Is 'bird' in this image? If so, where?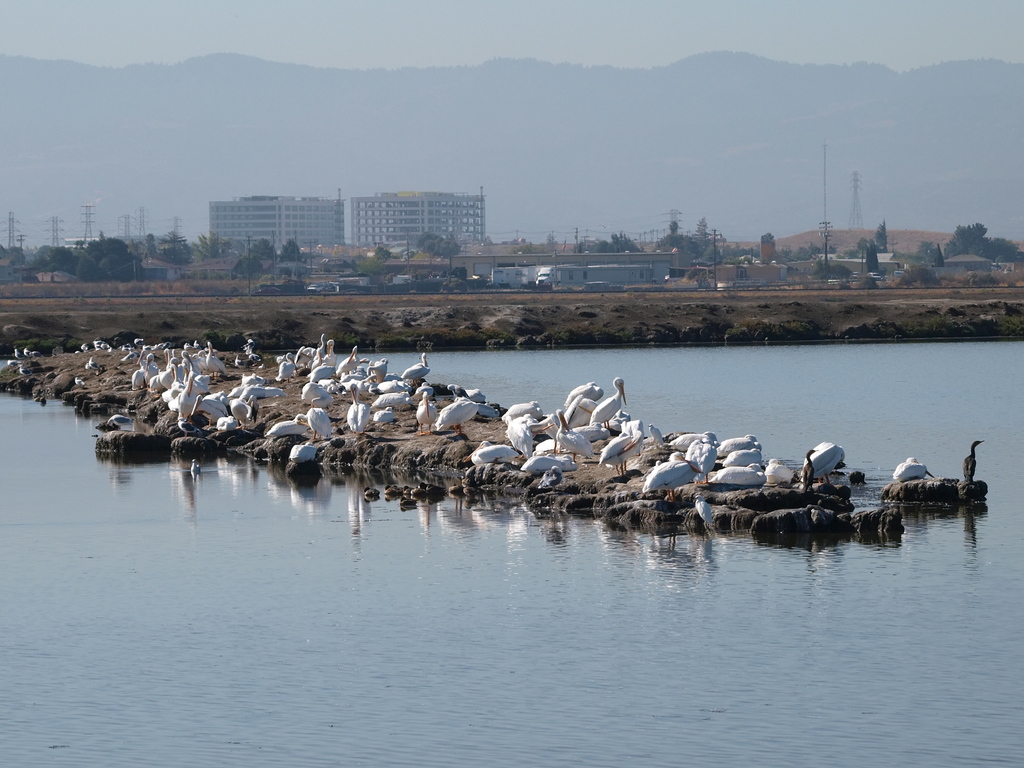
Yes, at [left=7, top=355, right=17, bottom=367].
